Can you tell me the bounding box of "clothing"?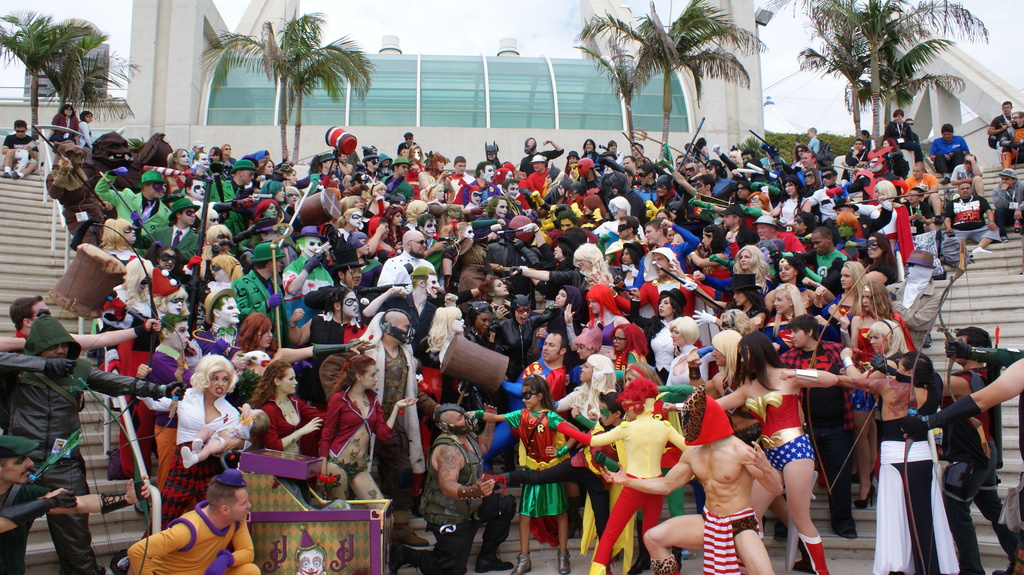
bbox=(798, 168, 824, 189).
